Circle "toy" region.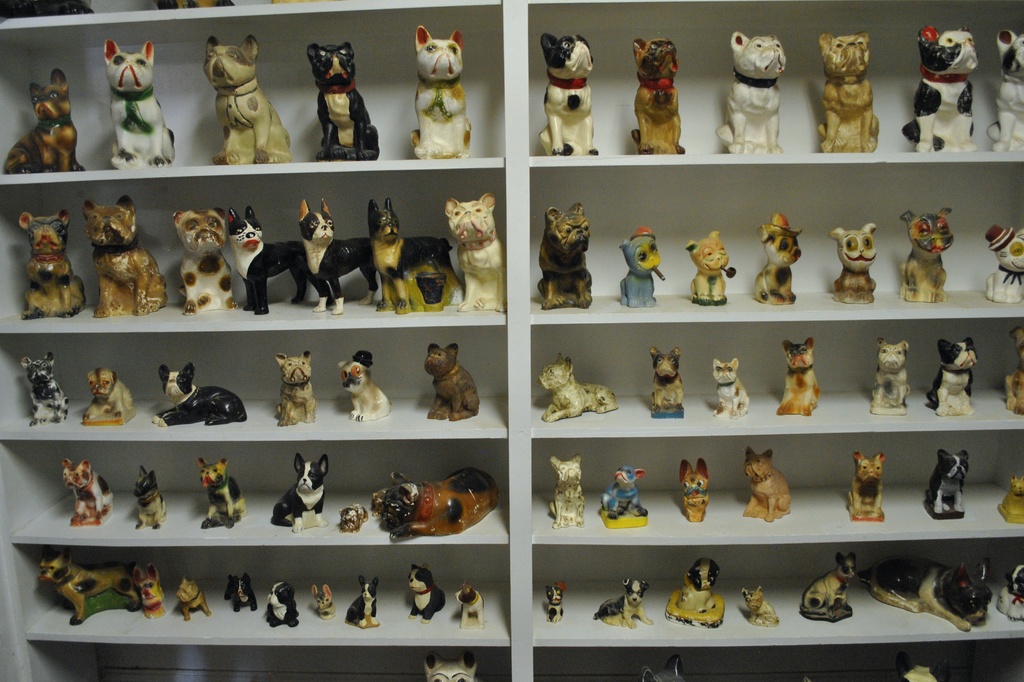
Region: {"x1": 200, "y1": 36, "x2": 295, "y2": 165}.
